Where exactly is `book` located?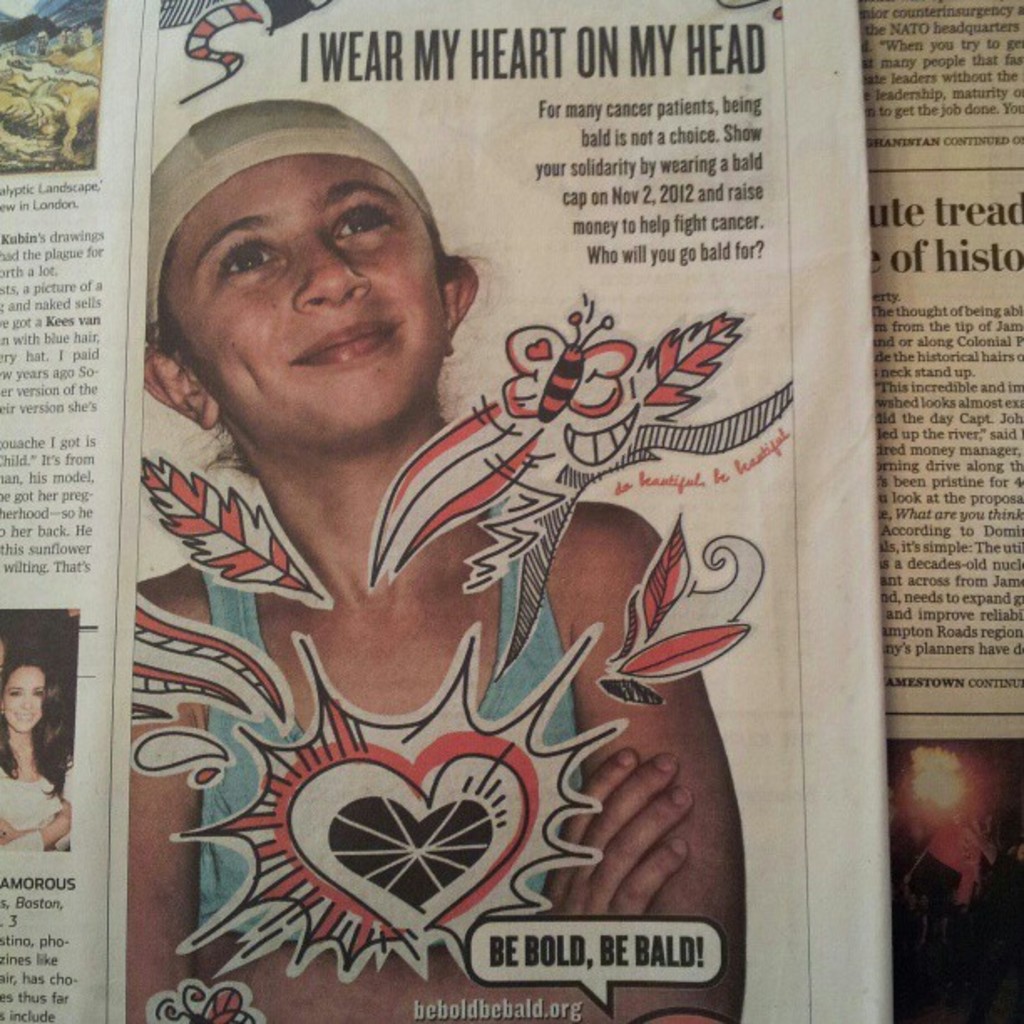
Its bounding box is (left=33, top=0, right=888, bottom=1023).
